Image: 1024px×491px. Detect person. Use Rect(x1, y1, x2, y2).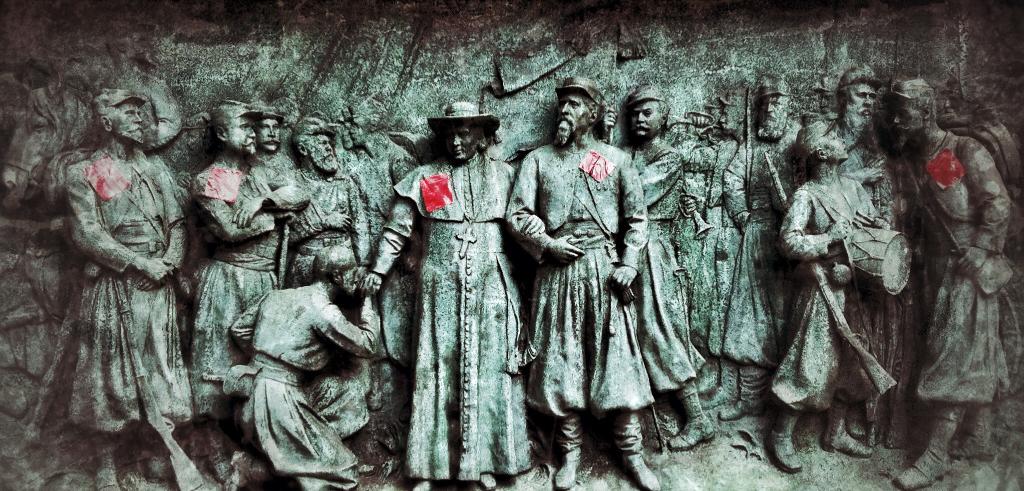
Rect(252, 102, 296, 192).
